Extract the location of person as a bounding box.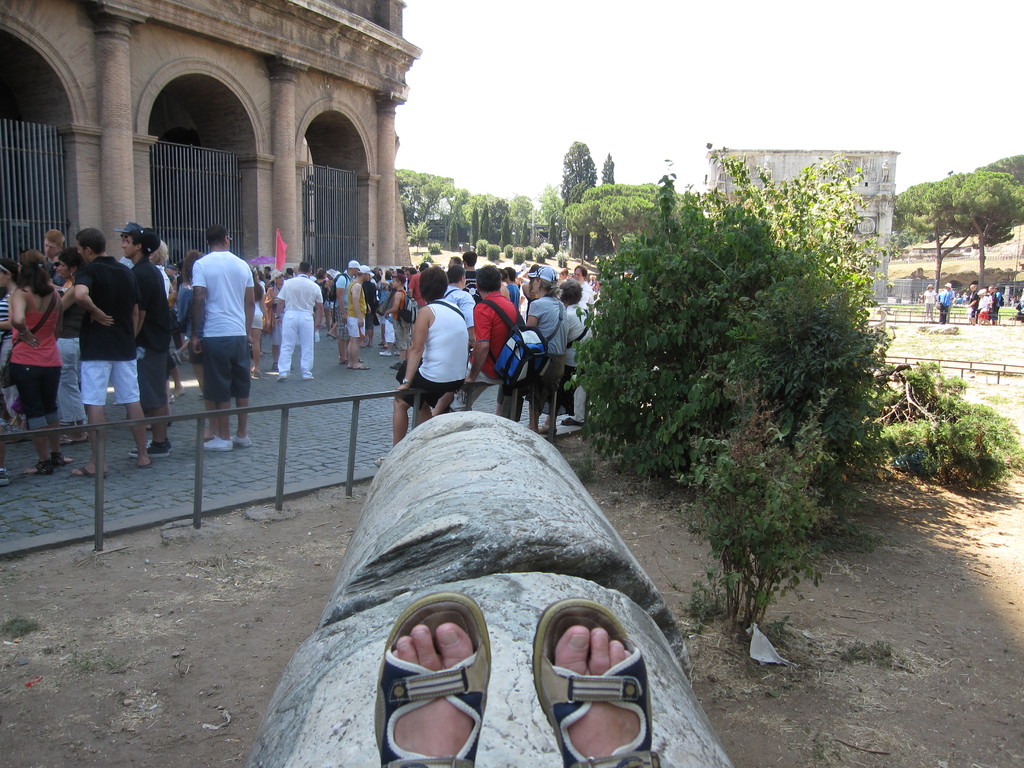
detection(67, 223, 161, 481).
